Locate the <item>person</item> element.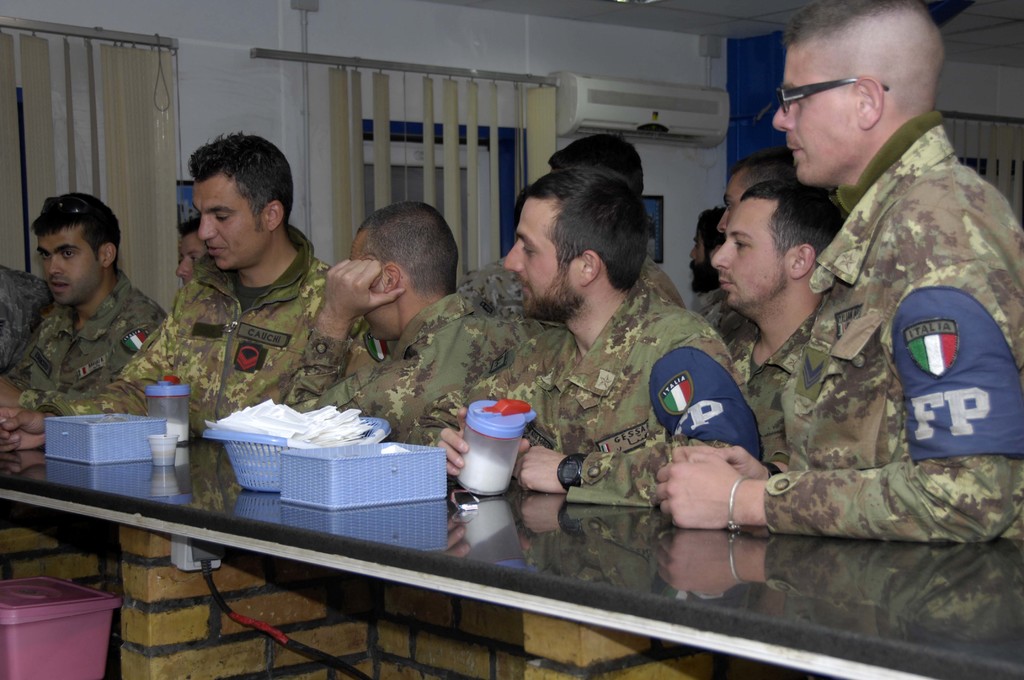
Element bbox: 284,213,559,473.
